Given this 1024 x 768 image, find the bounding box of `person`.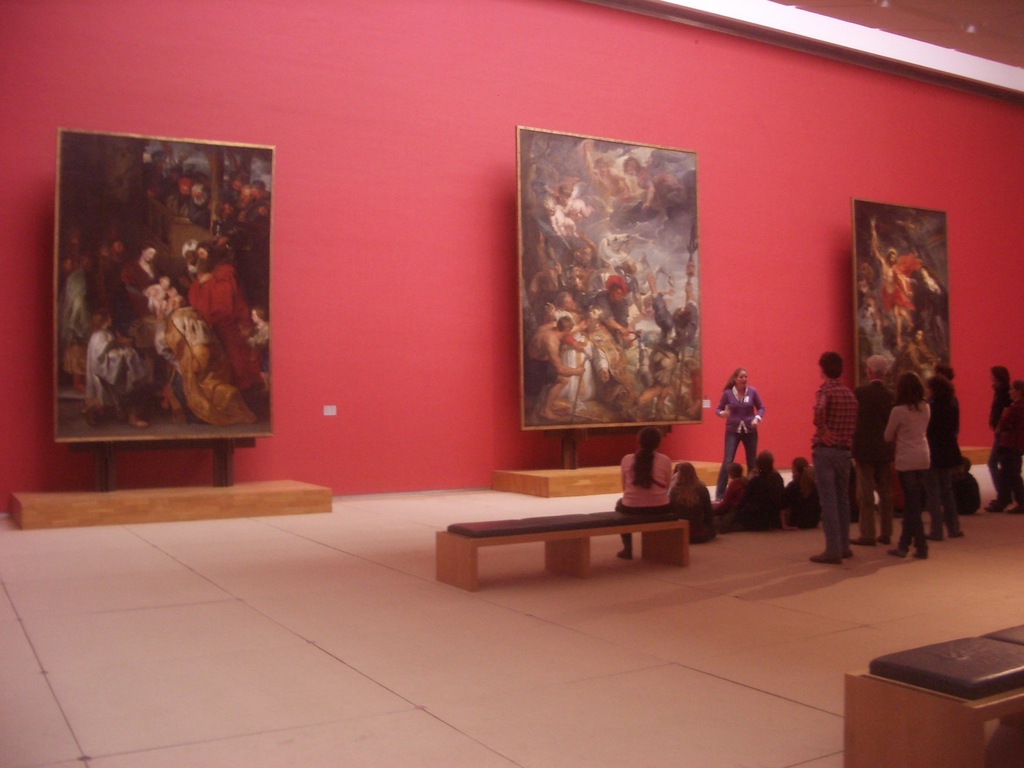
<box>986,364,1012,518</box>.
